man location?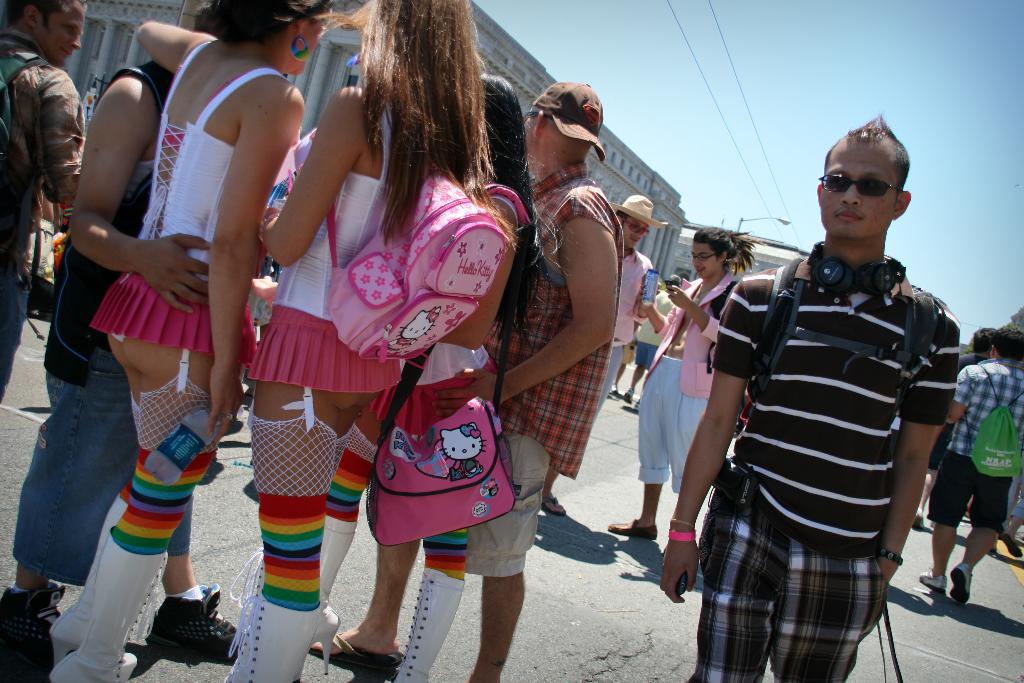
bbox=[918, 320, 1023, 607]
